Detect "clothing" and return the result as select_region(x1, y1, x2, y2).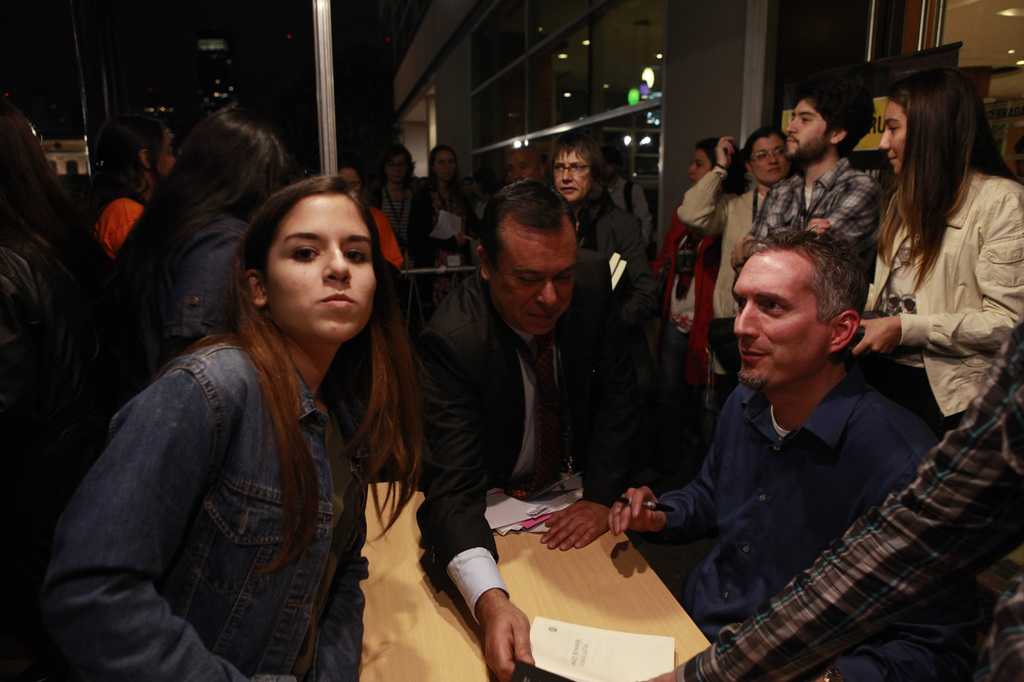
select_region(653, 186, 717, 470).
